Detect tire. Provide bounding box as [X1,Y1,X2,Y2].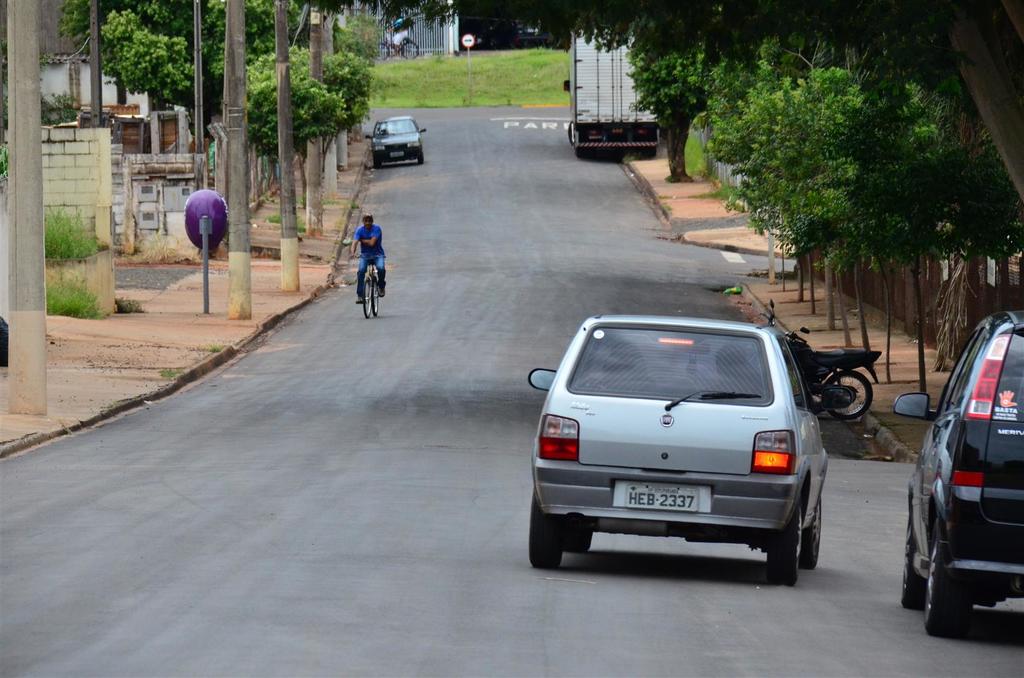
[372,276,380,316].
